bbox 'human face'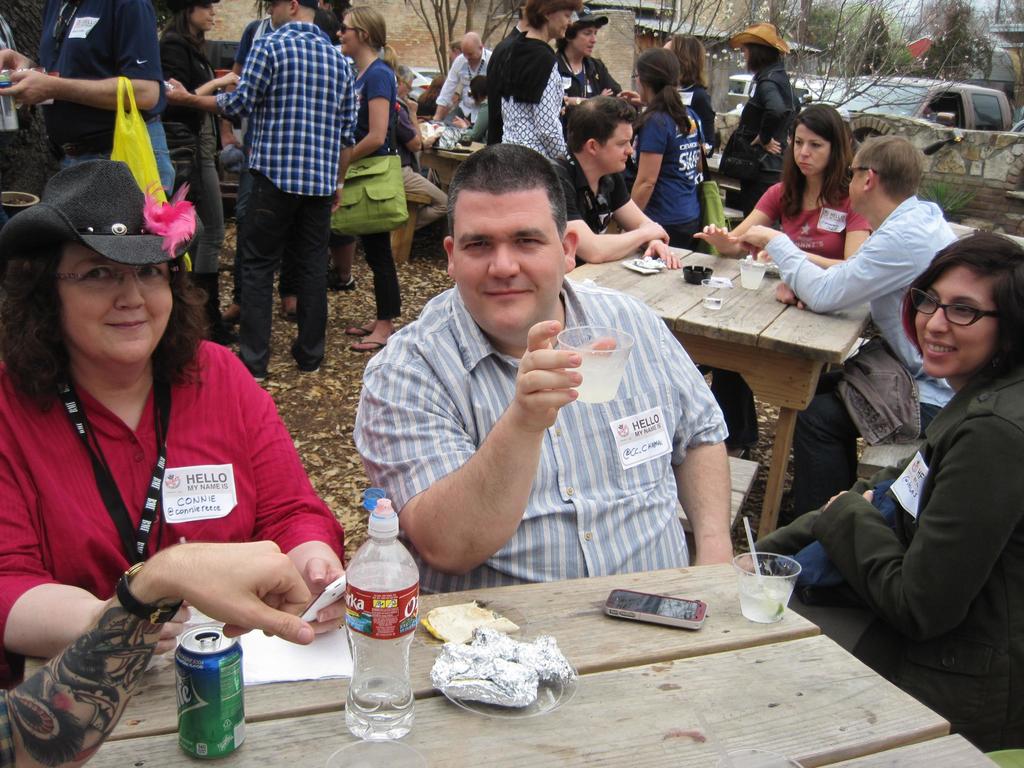
x1=456, y1=195, x2=564, y2=332
